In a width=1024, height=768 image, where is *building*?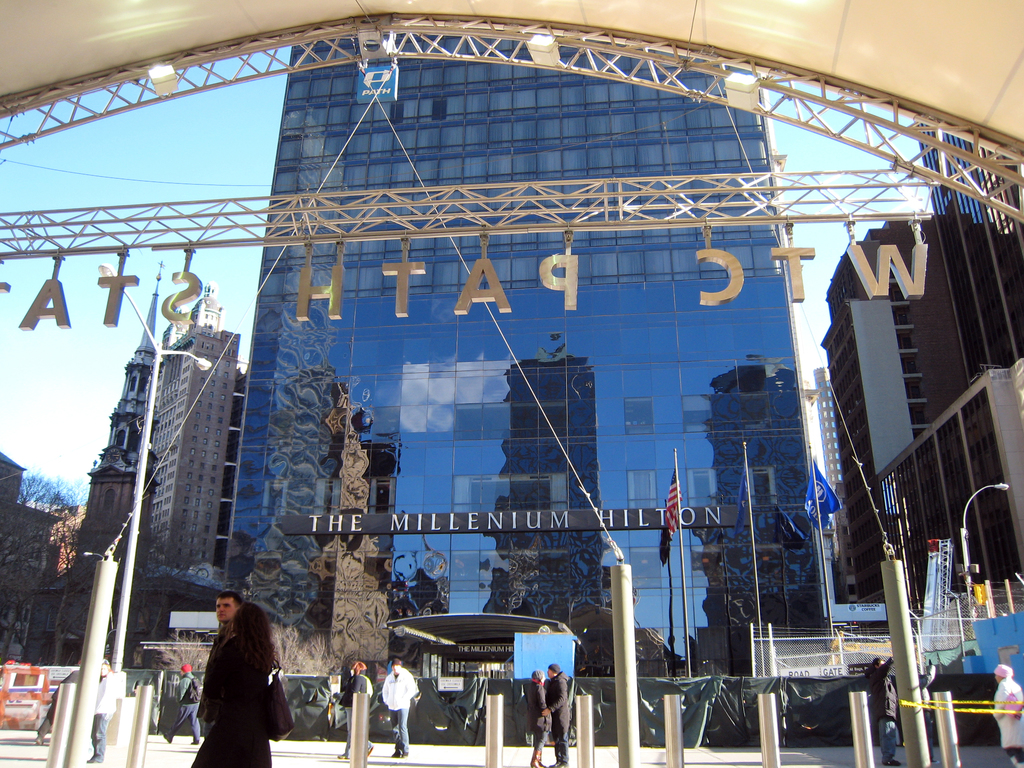
<box>3,262,167,667</box>.
